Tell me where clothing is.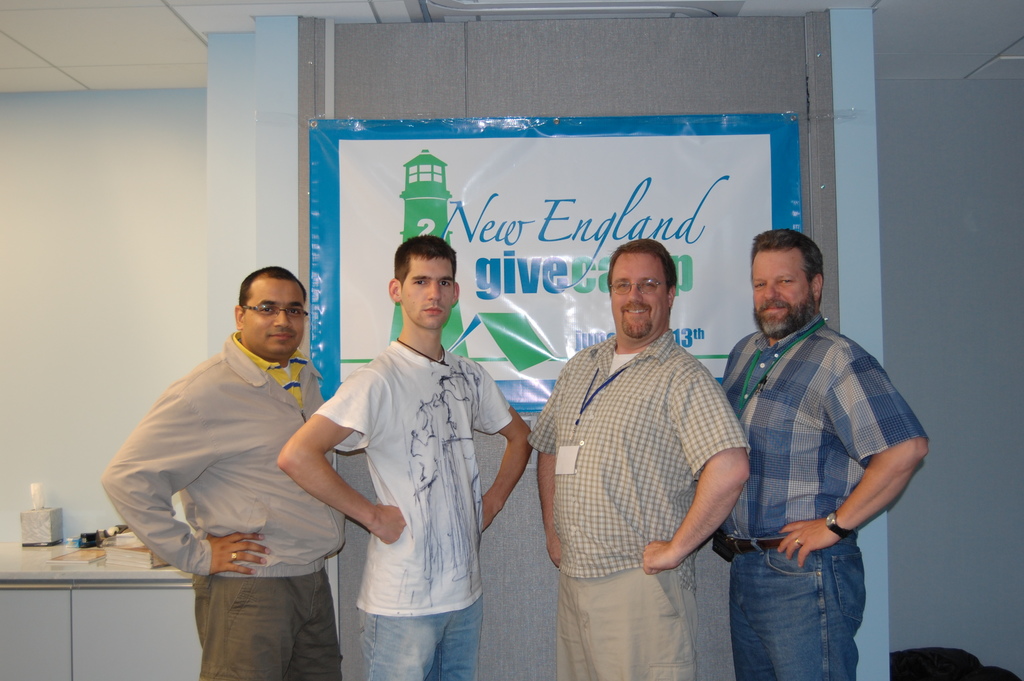
clothing is at rect(716, 316, 922, 544).
